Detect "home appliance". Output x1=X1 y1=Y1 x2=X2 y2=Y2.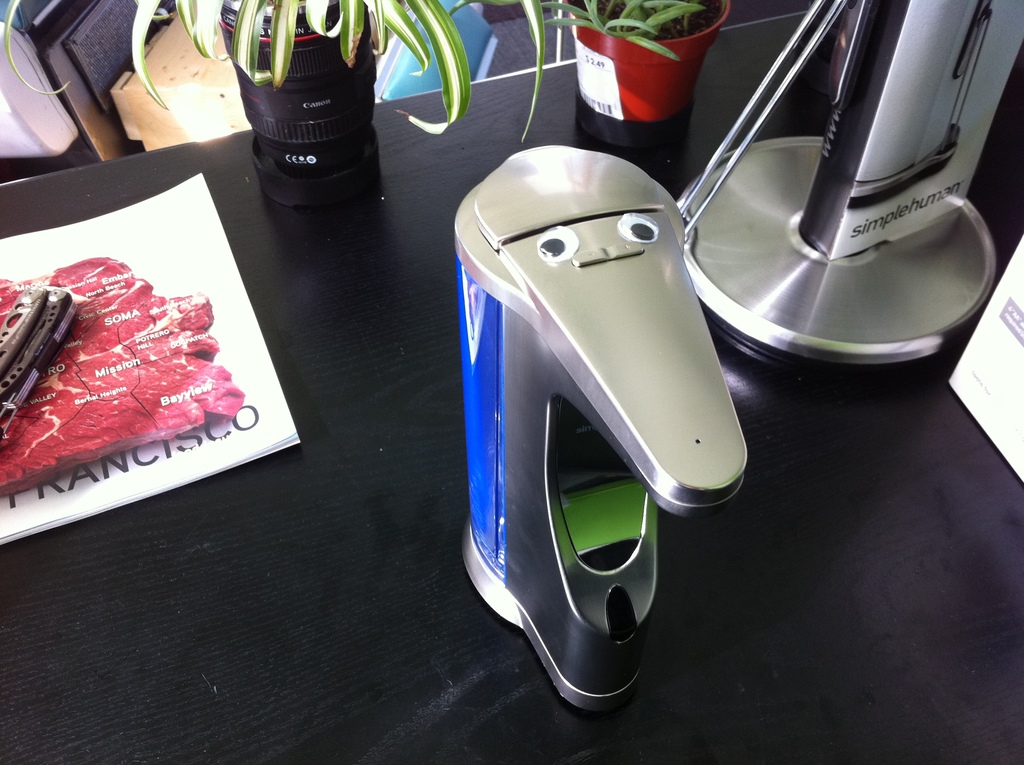
x1=676 y1=0 x2=1023 y2=366.
